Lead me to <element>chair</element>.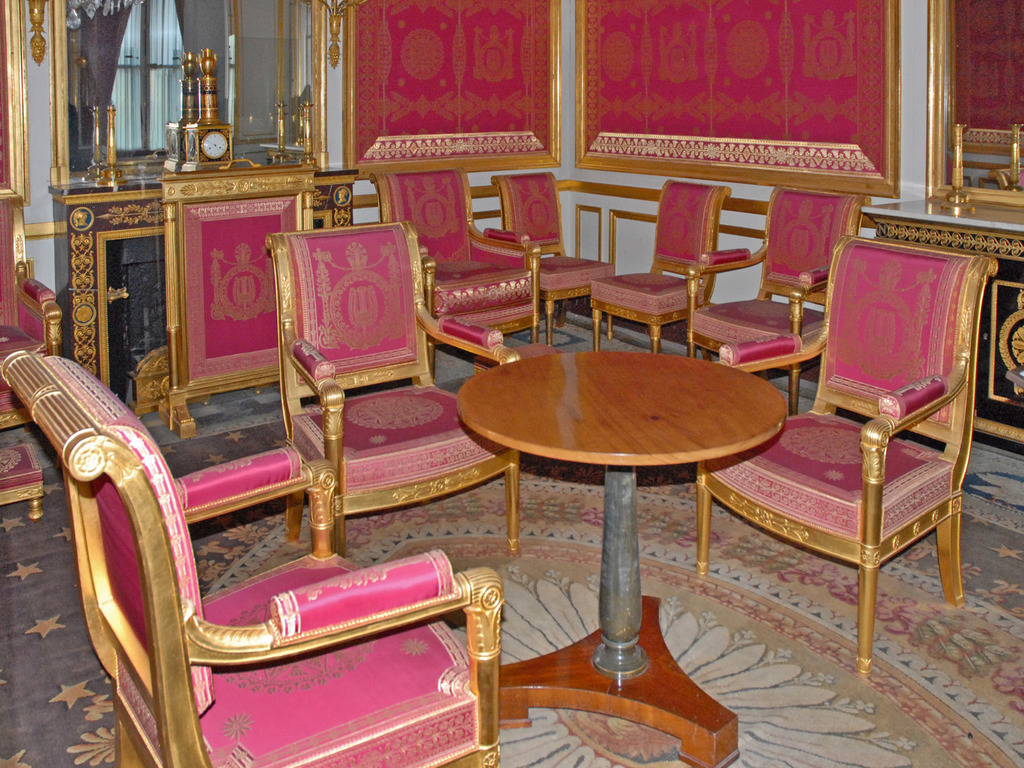
Lead to box(367, 167, 548, 378).
